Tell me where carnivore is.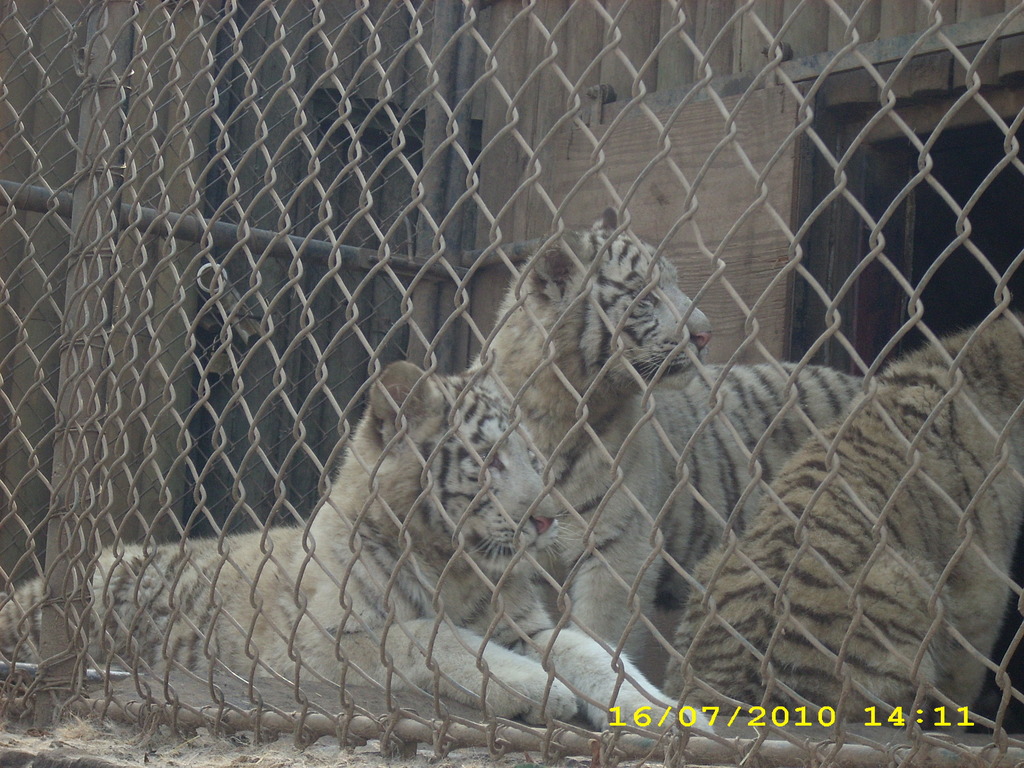
carnivore is at x1=668 y1=328 x2=1023 y2=718.
